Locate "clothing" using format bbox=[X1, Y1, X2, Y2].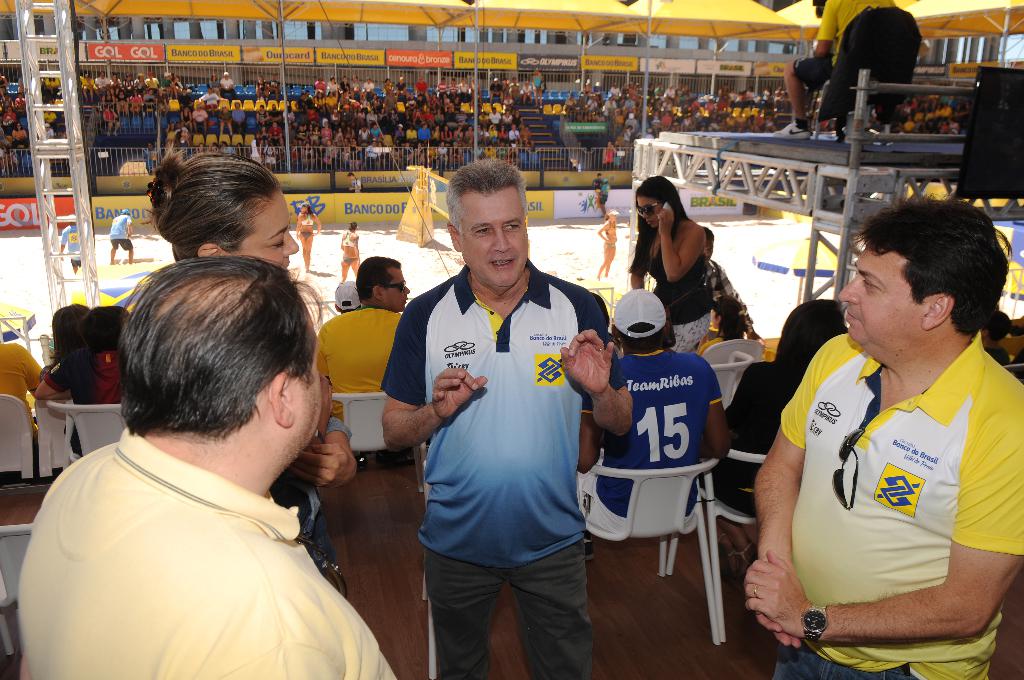
bbox=[285, 214, 312, 243].
